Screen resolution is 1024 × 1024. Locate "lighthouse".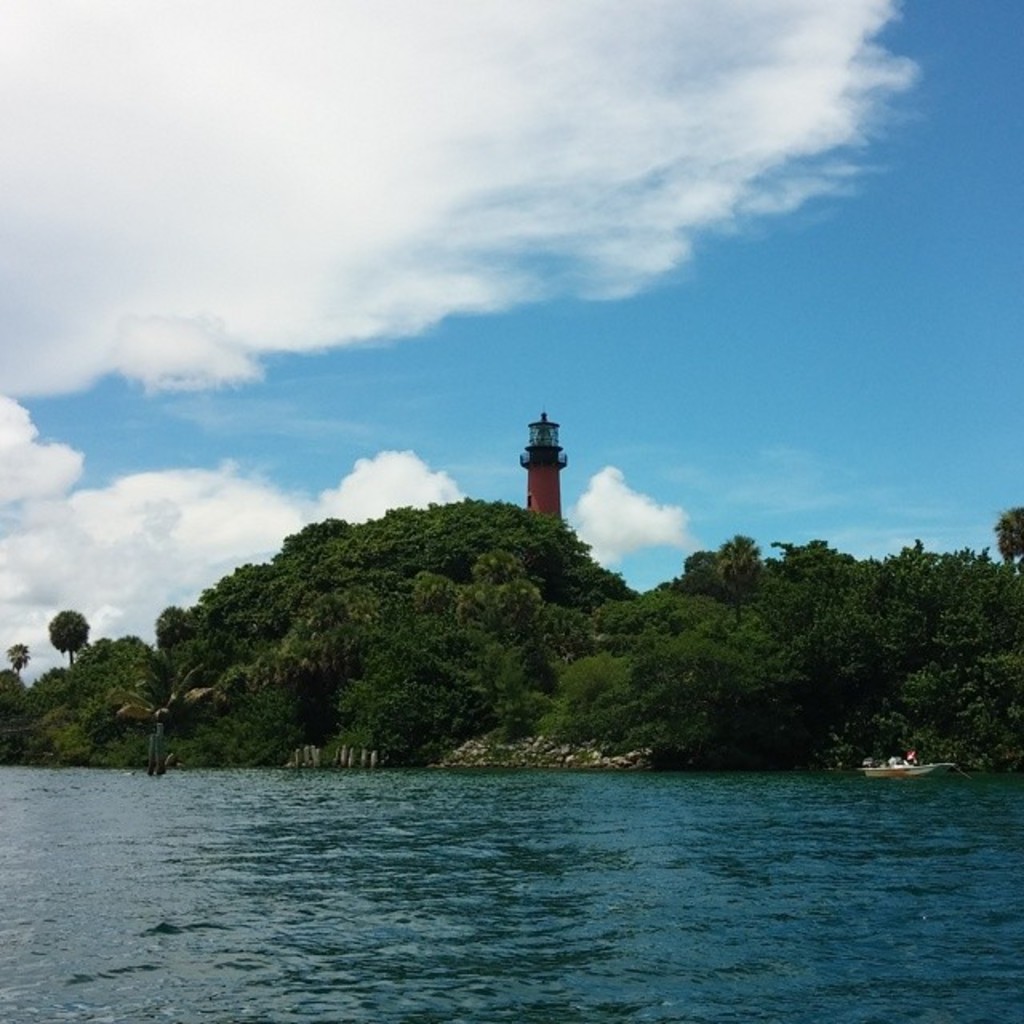
506 408 590 533.
